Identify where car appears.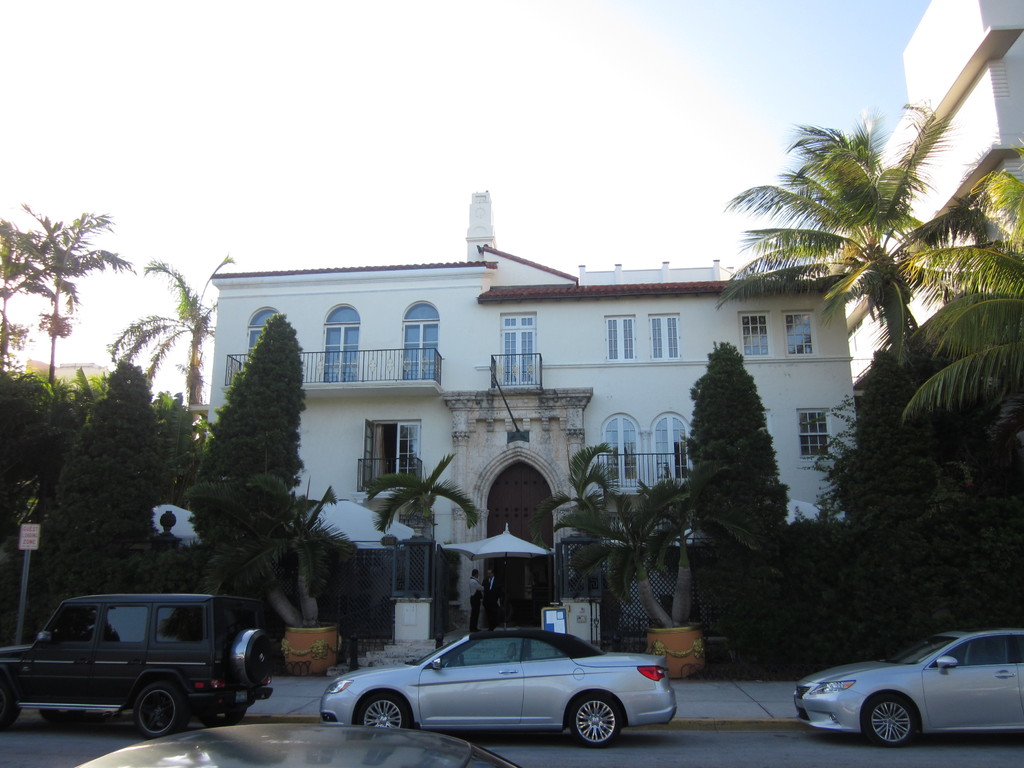
Appears at select_region(783, 632, 1023, 748).
